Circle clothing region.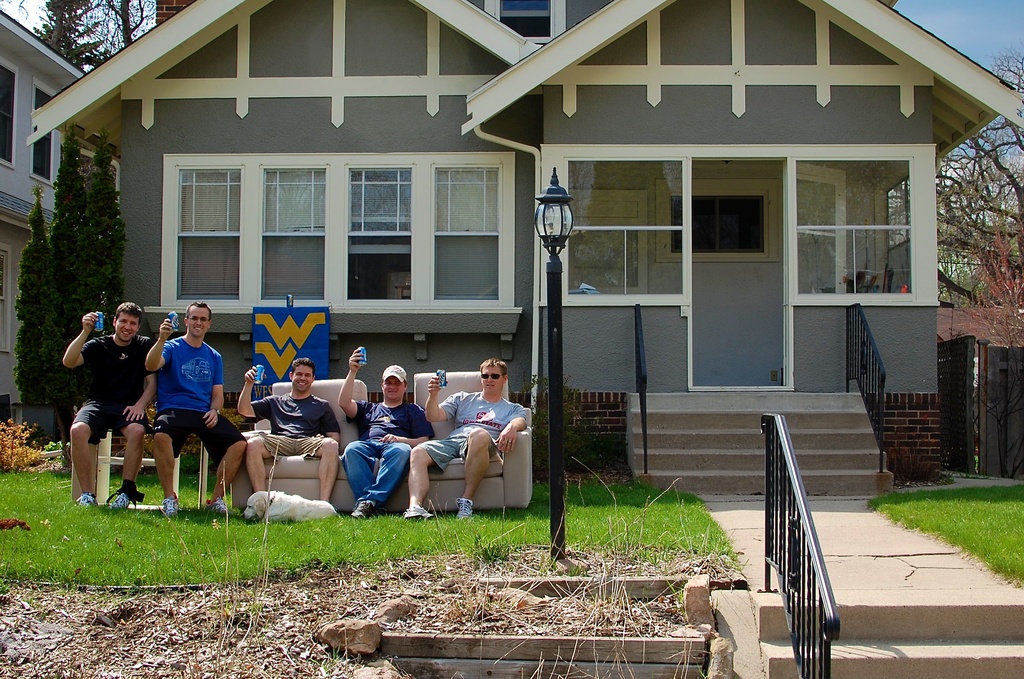
Region: 150/338/247/468.
